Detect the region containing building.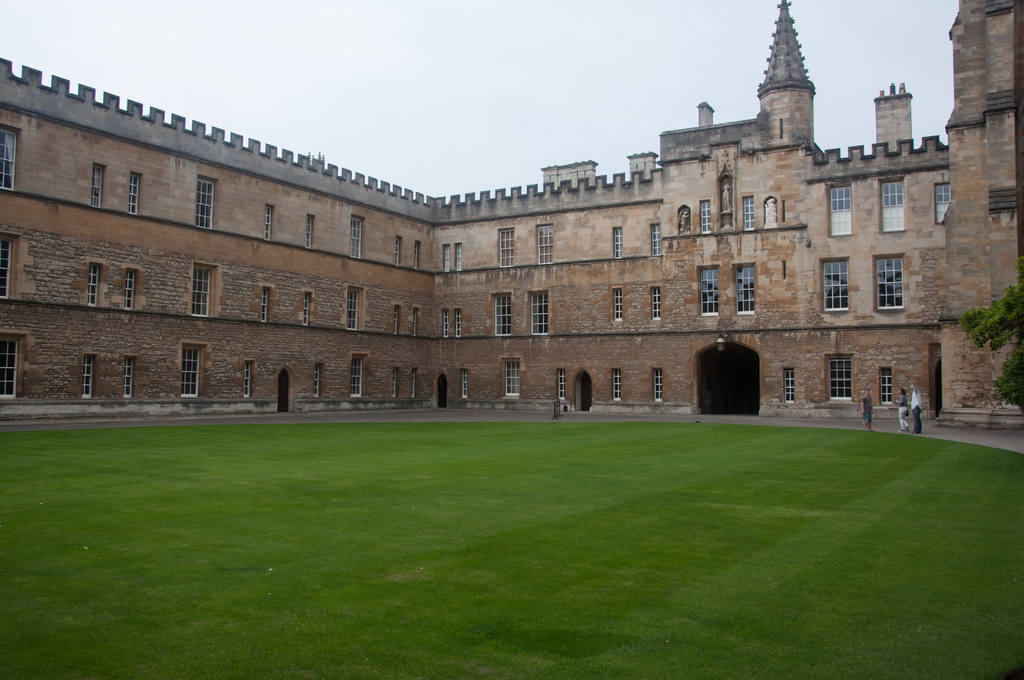
[0,0,1020,432].
